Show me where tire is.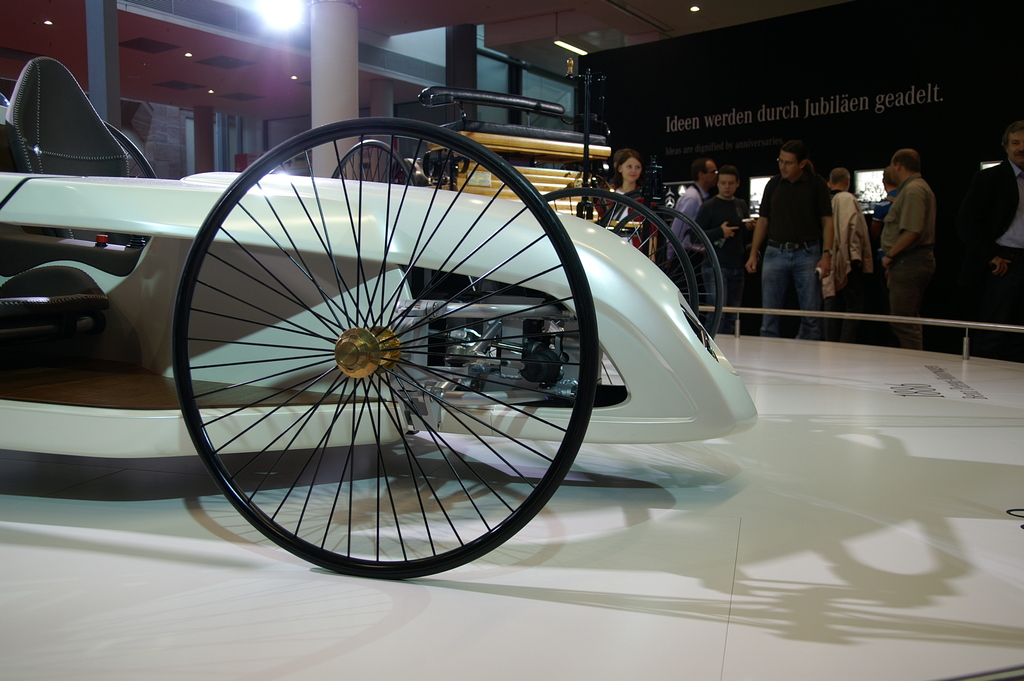
tire is at crop(156, 114, 605, 581).
